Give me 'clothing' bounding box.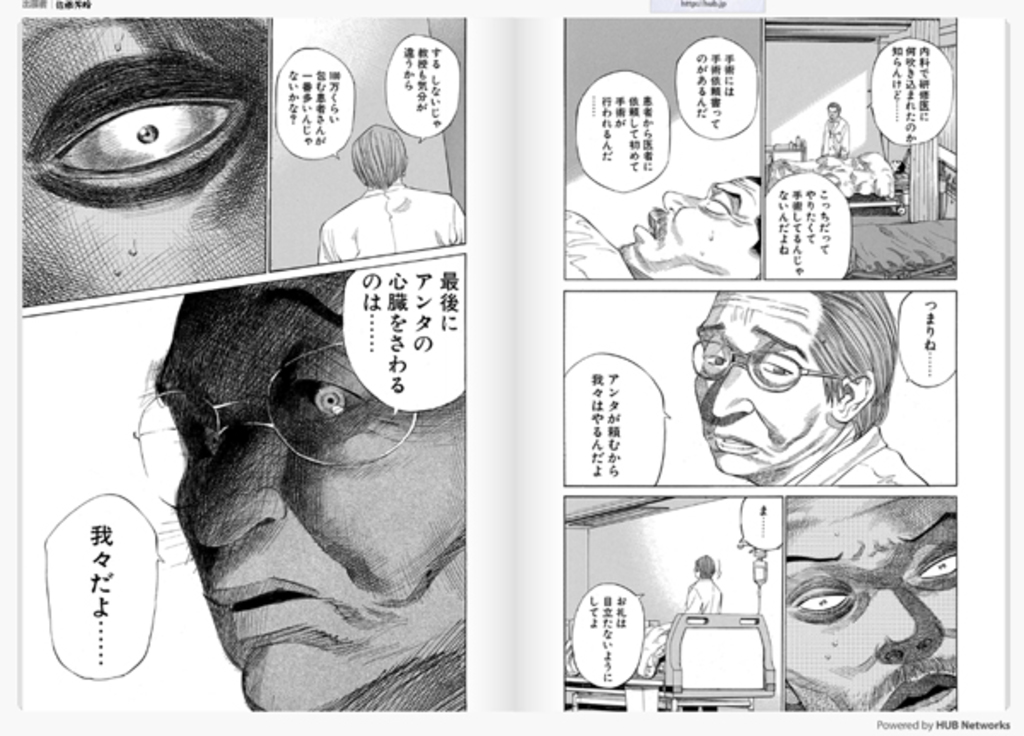
(left=780, top=423, right=934, bottom=488).
